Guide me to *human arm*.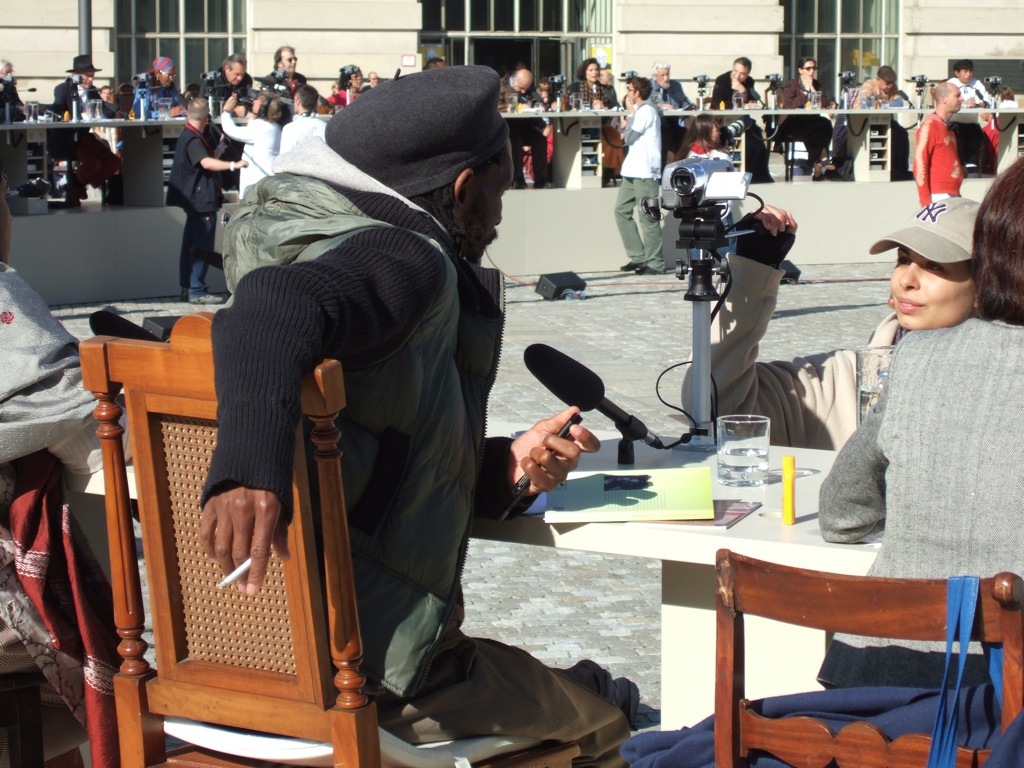
Guidance: 550, 83, 570, 112.
